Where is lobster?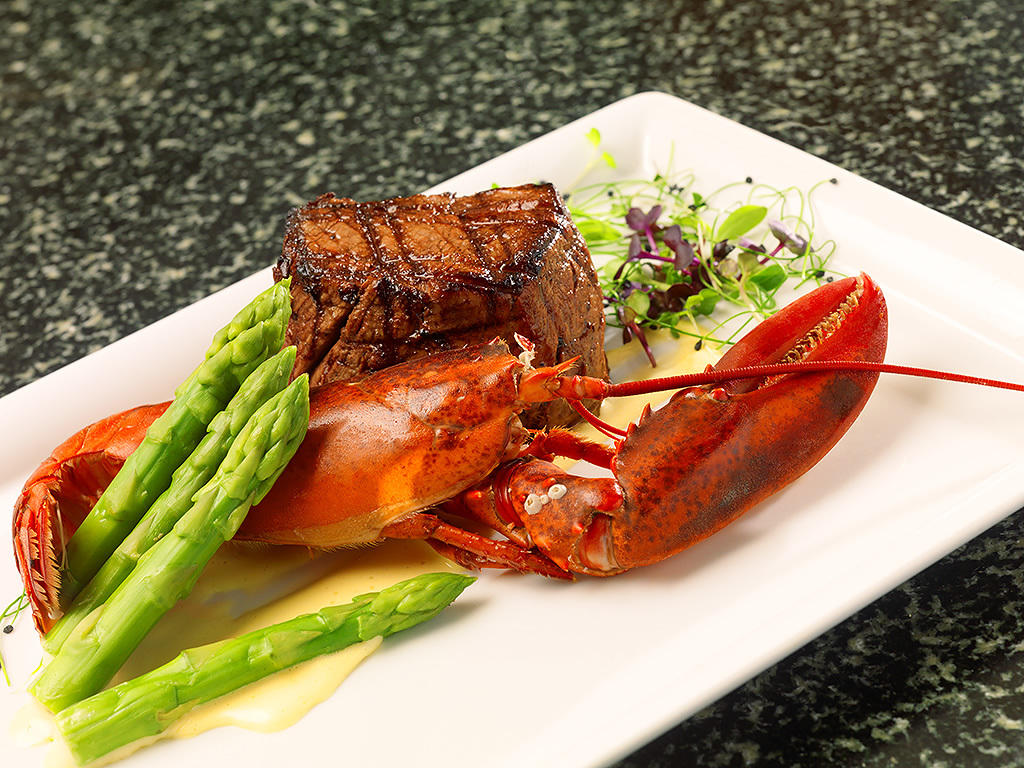
l=433, t=269, r=883, b=579.
